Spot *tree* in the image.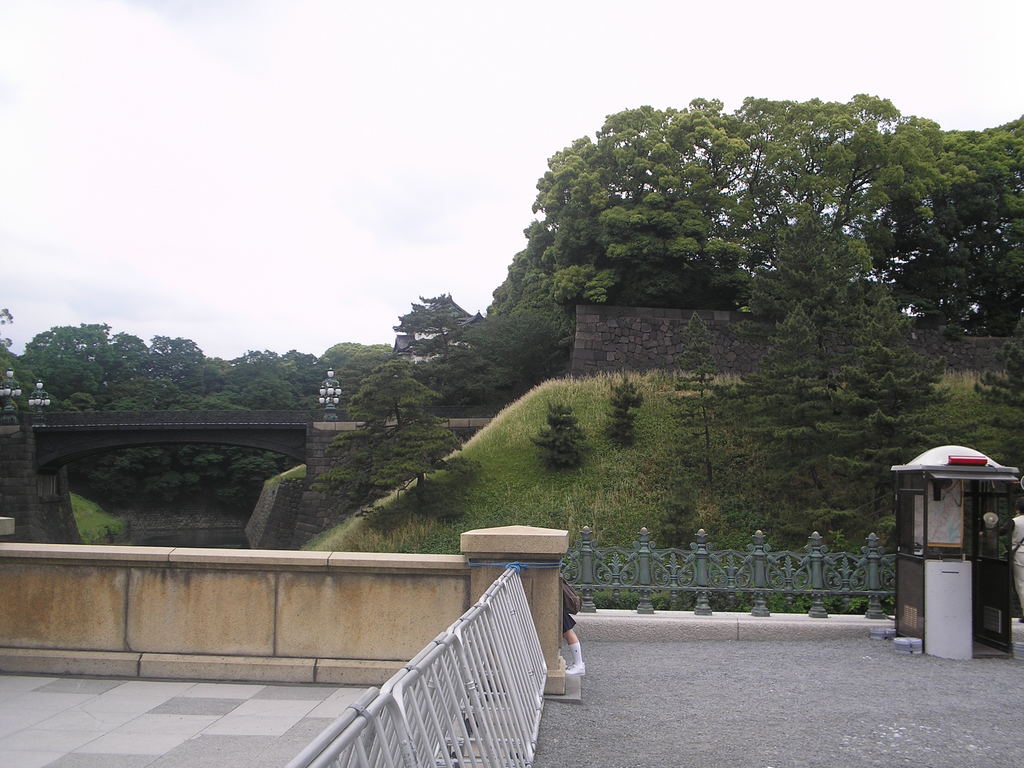
*tree* found at (left=204, top=339, right=348, bottom=410).
